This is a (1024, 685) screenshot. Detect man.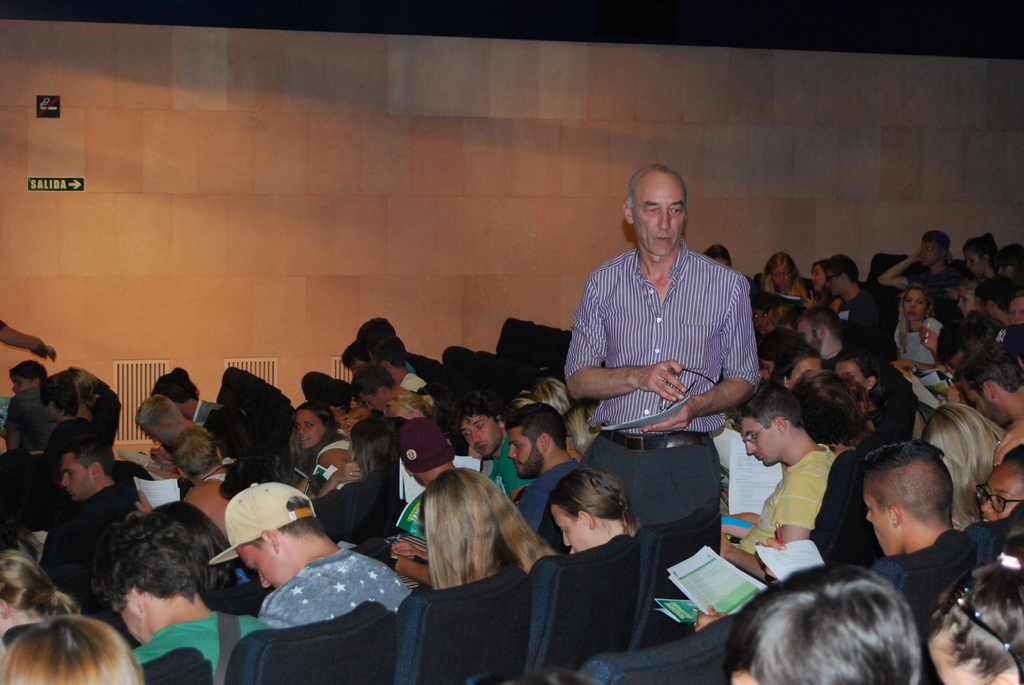
[x1=350, y1=365, x2=403, y2=414].
